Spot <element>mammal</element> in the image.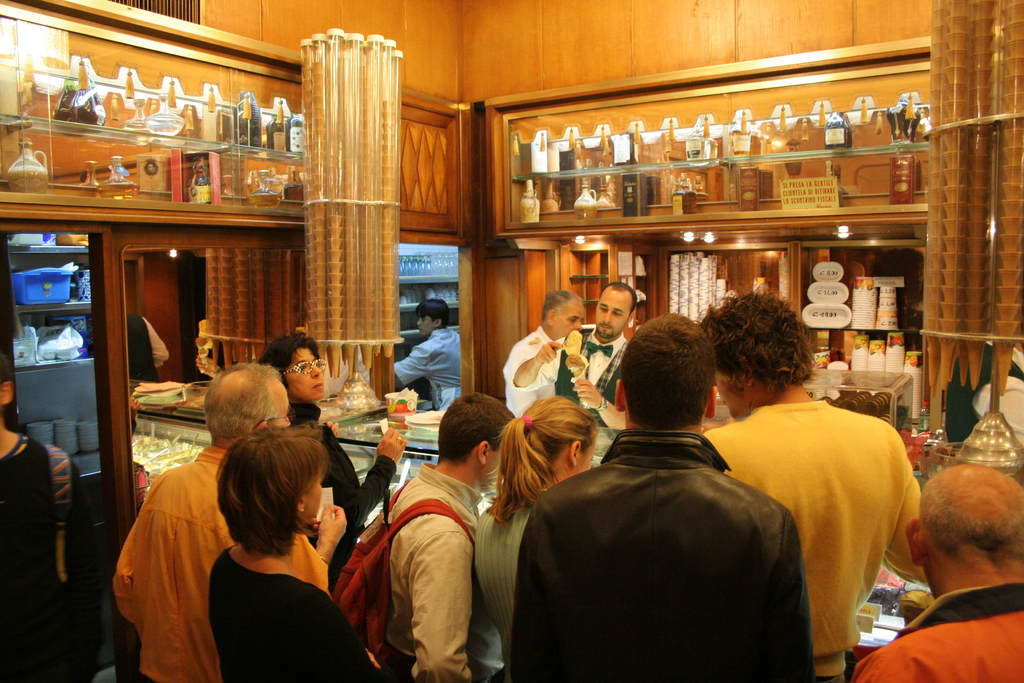
<element>mammal</element> found at region(514, 307, 820, 682).
